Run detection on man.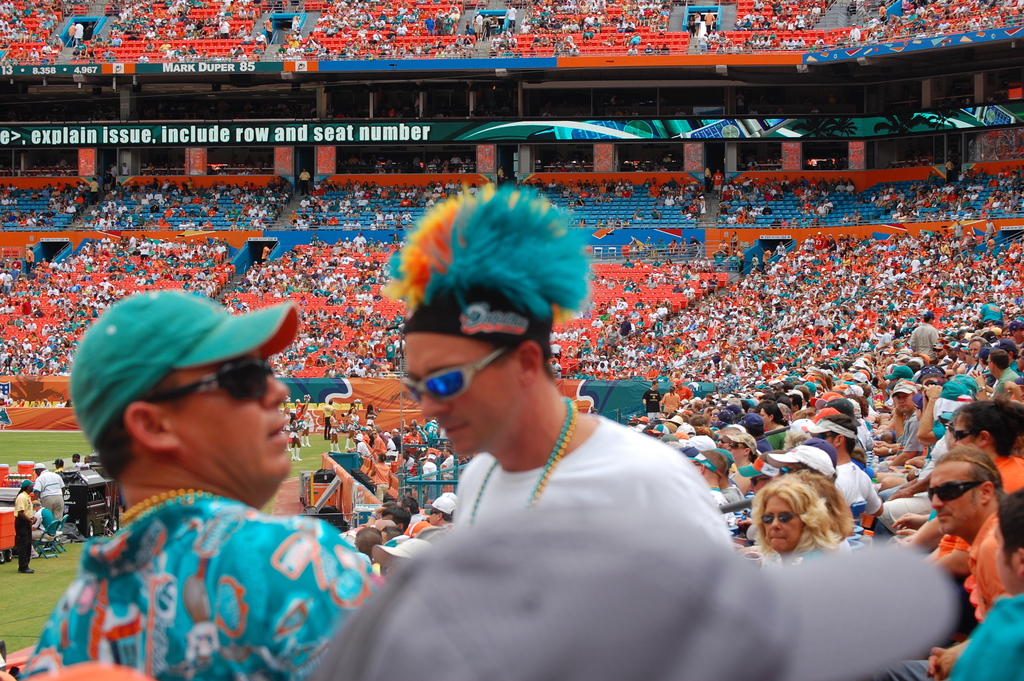
Result: <box>156,38,172,49</box>.
